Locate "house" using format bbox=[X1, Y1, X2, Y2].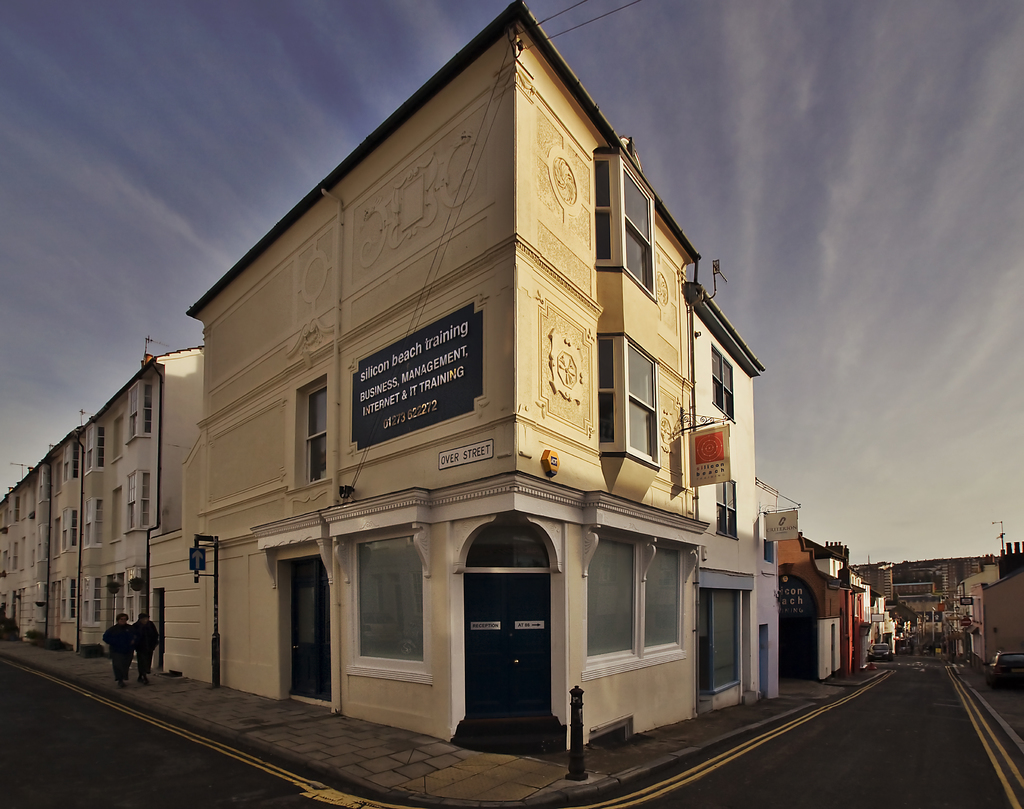
bbox=[0, 341, 193, 677].
